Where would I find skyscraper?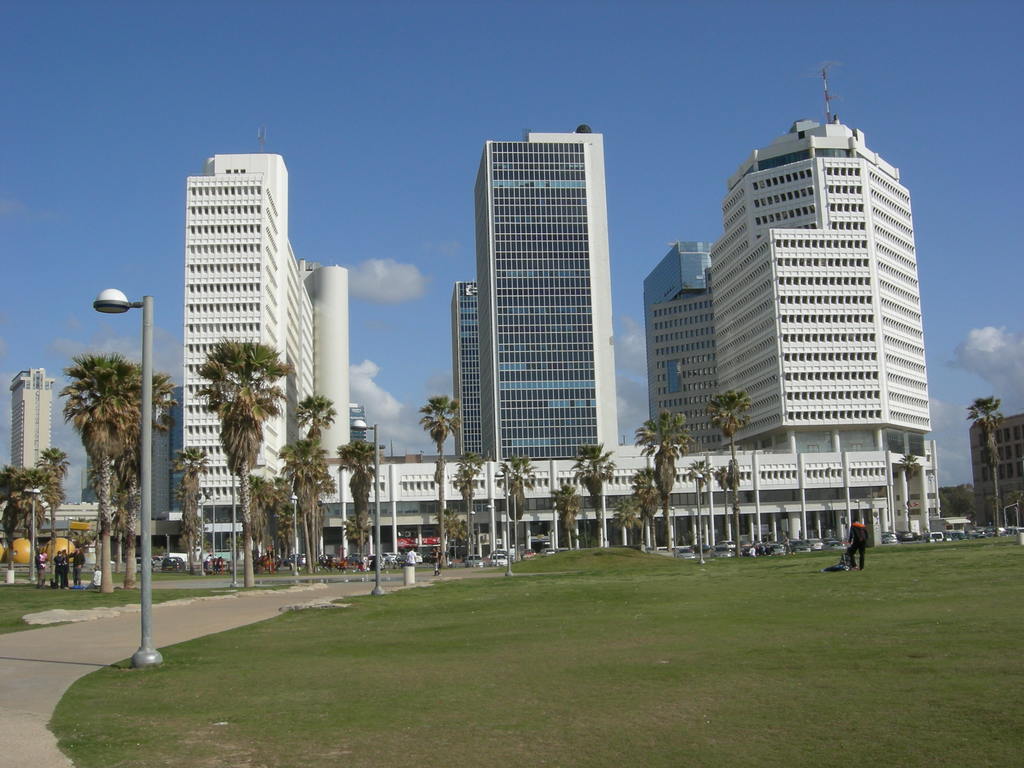
At locate(716, 100, 931, 535).
